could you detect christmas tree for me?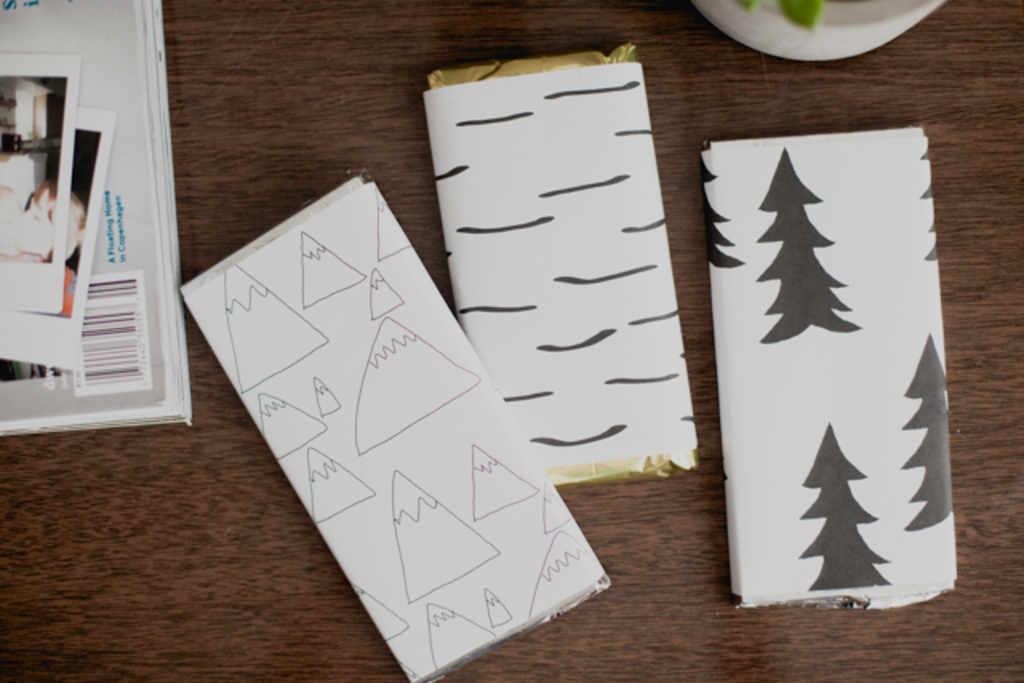
Detection result: left=794, top=419, right=894, bottom=592.
